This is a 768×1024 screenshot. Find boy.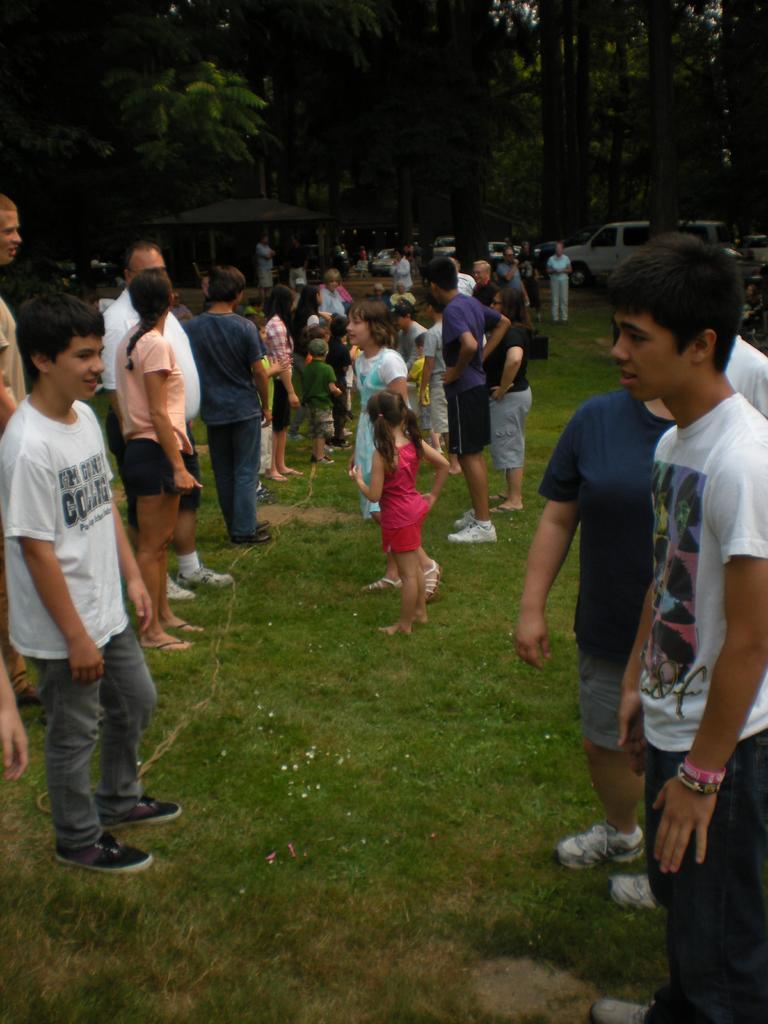
Bounding box: <region>391, 300, 427, 368</region>.
